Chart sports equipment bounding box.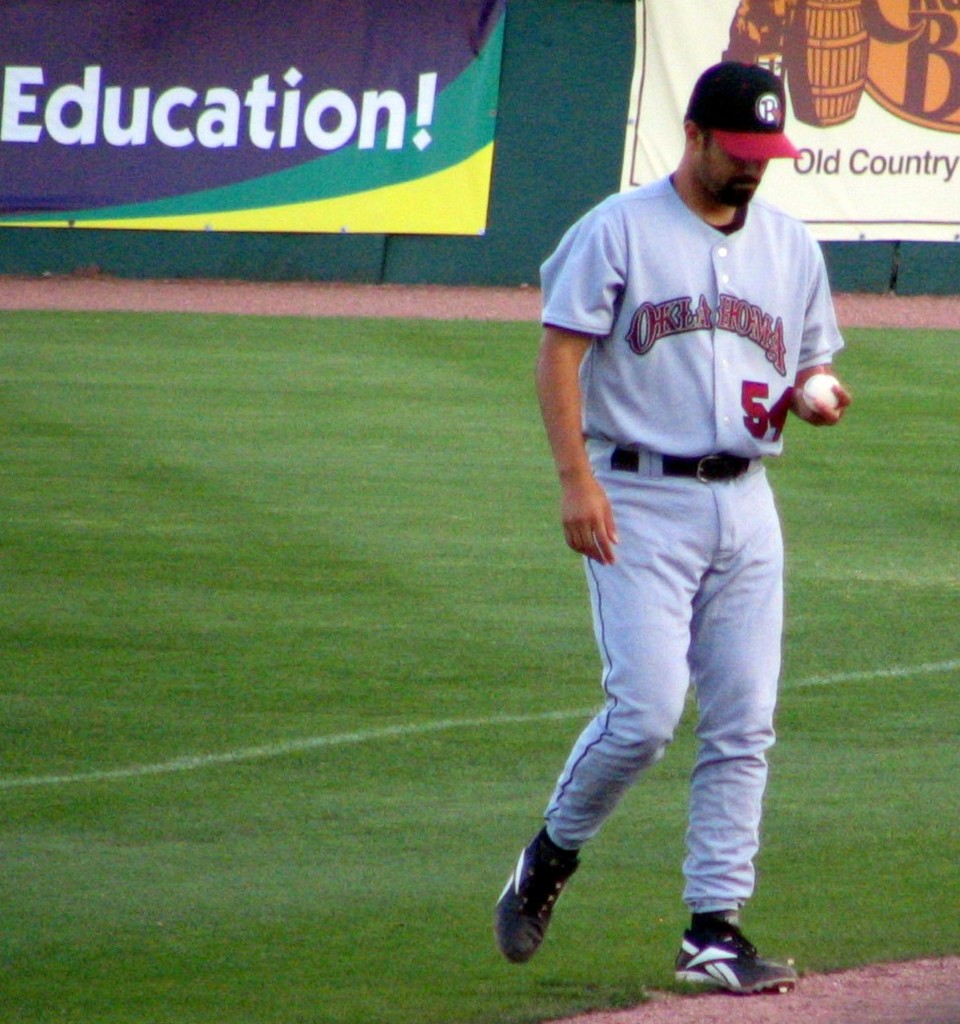
Charted: detection(803, 370, 842, 411).
